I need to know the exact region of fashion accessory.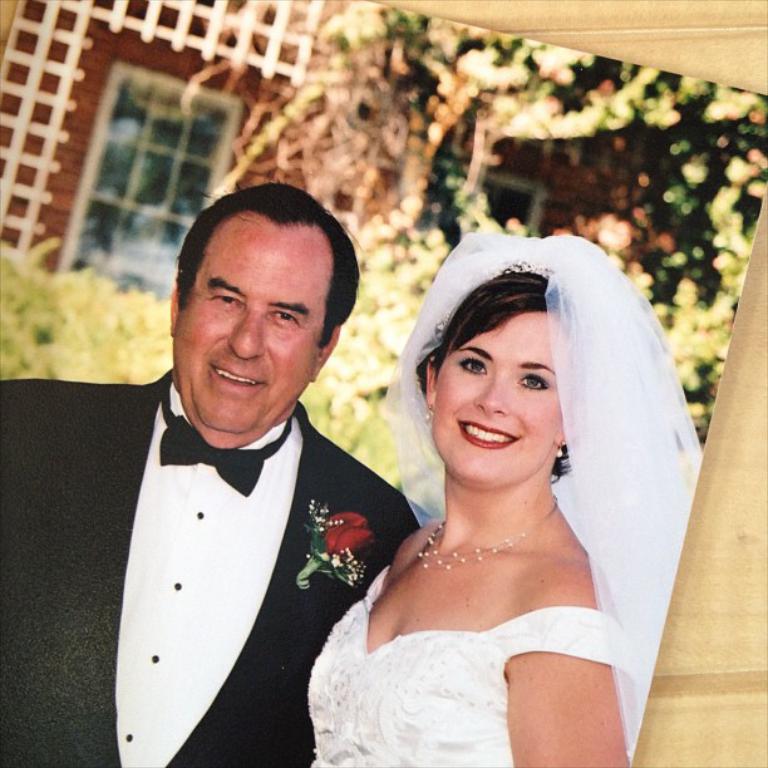
Region: region(556, 442, 563, 459).
